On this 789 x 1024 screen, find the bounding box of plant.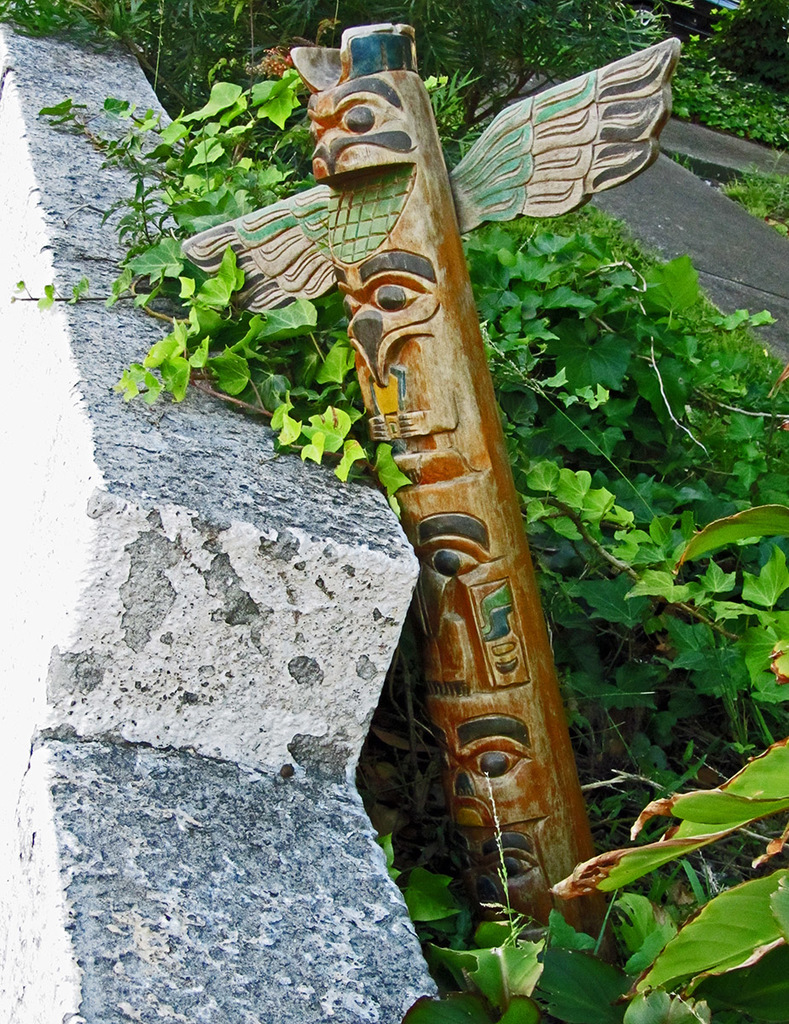
Bounding box: [743,2,788,150].
